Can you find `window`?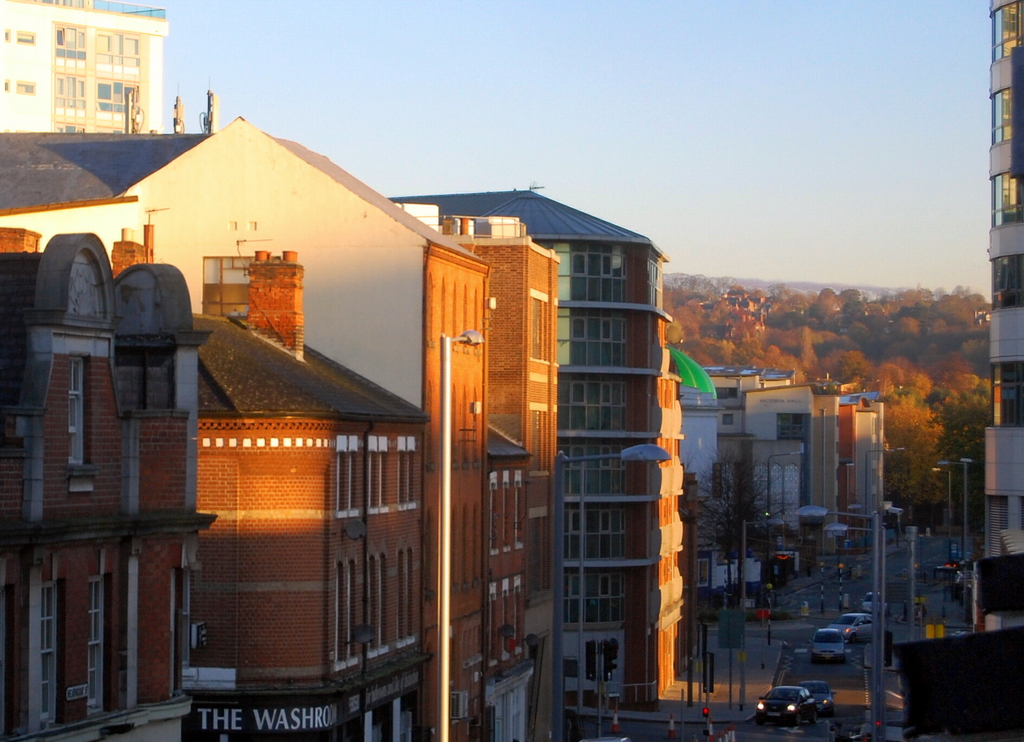
Yes, bounding box: {"left": 566, "top": 245, "right": 630, "bottom": 618}.
